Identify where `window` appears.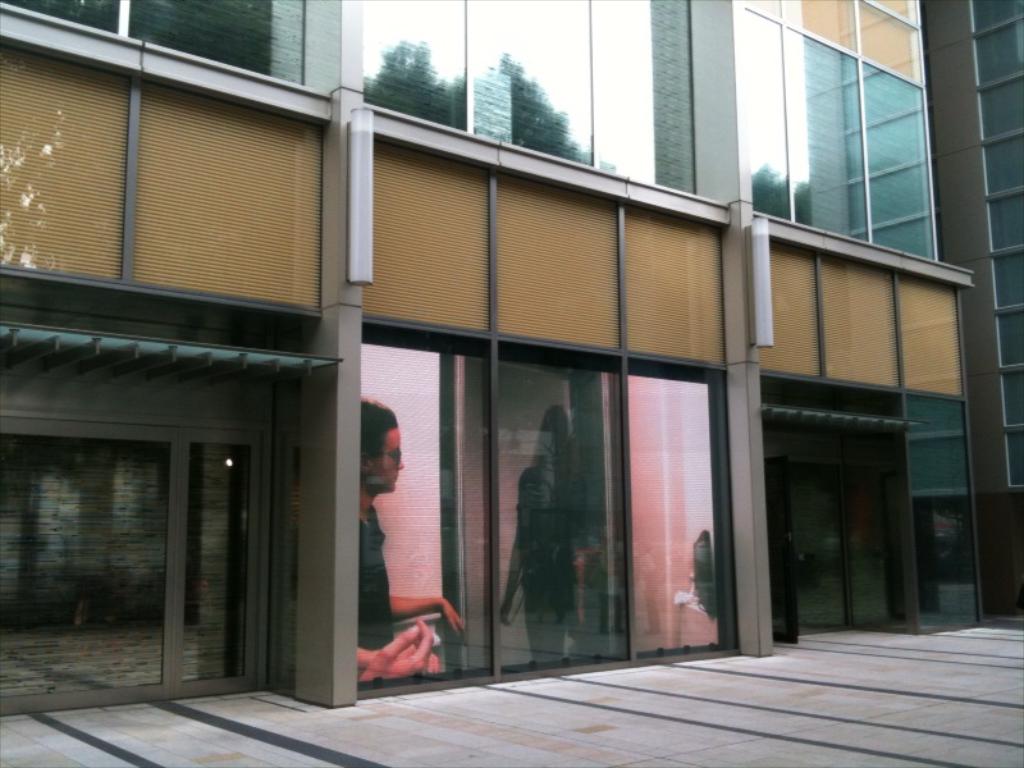
Appears at {"x1": 762, "y1": 23, "x2": 948, "y2": 270}.
